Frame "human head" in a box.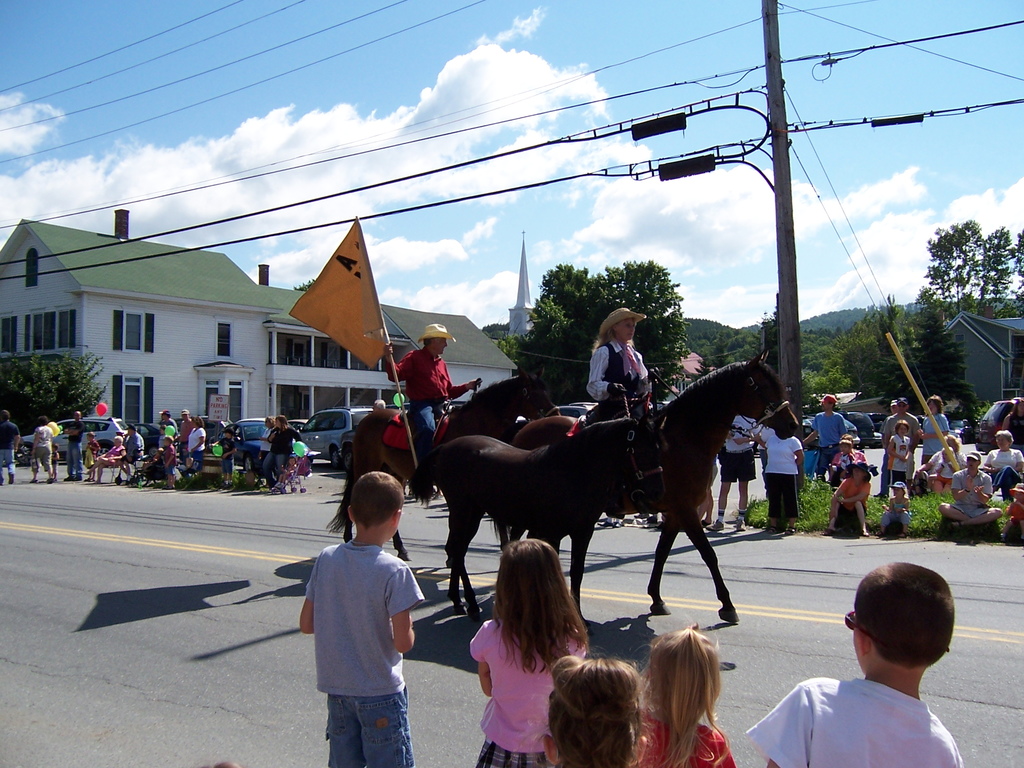
x1=598 y1=307 x2=647 y2=346.
